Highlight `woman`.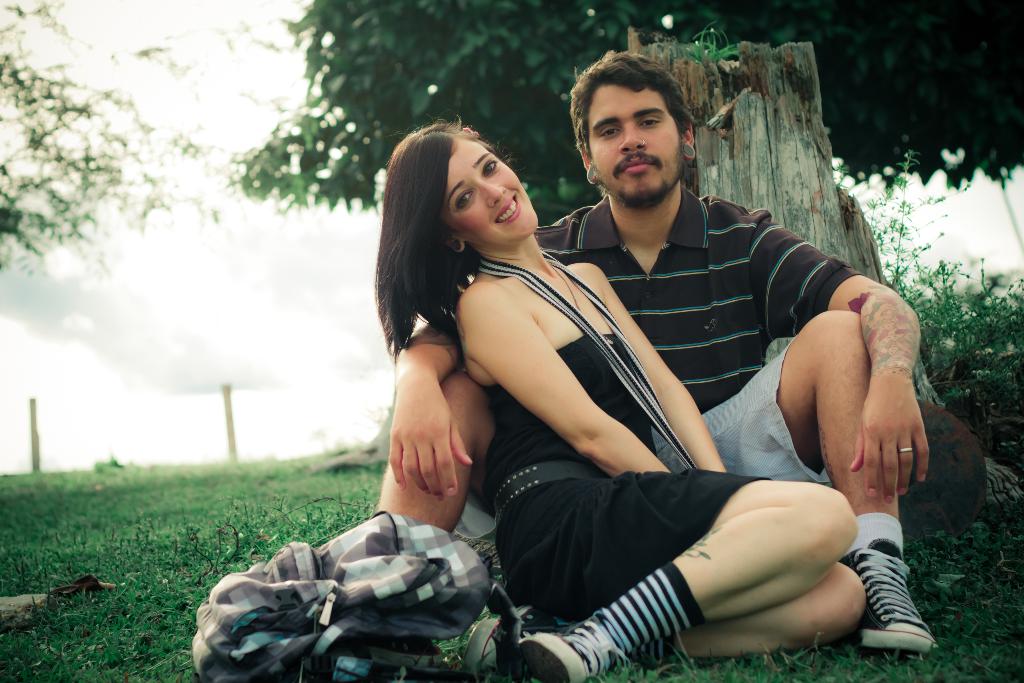
Highlighted region: x1=360, y1=85, x2=891, y2=679.
